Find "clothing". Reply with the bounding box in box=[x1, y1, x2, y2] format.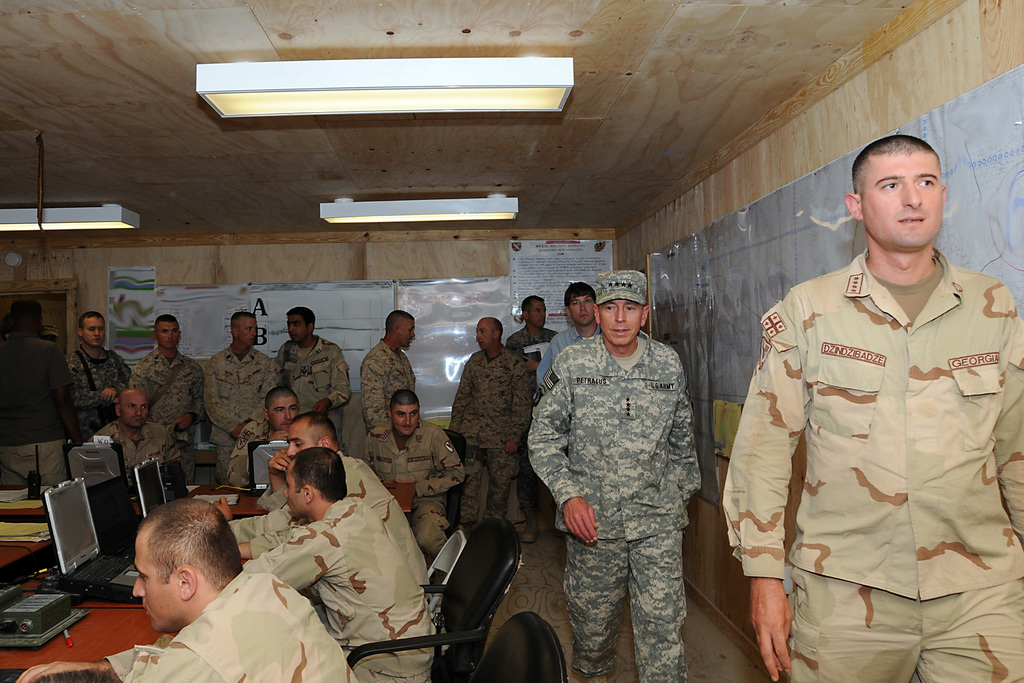
box=[106, 563, 360, 682].
